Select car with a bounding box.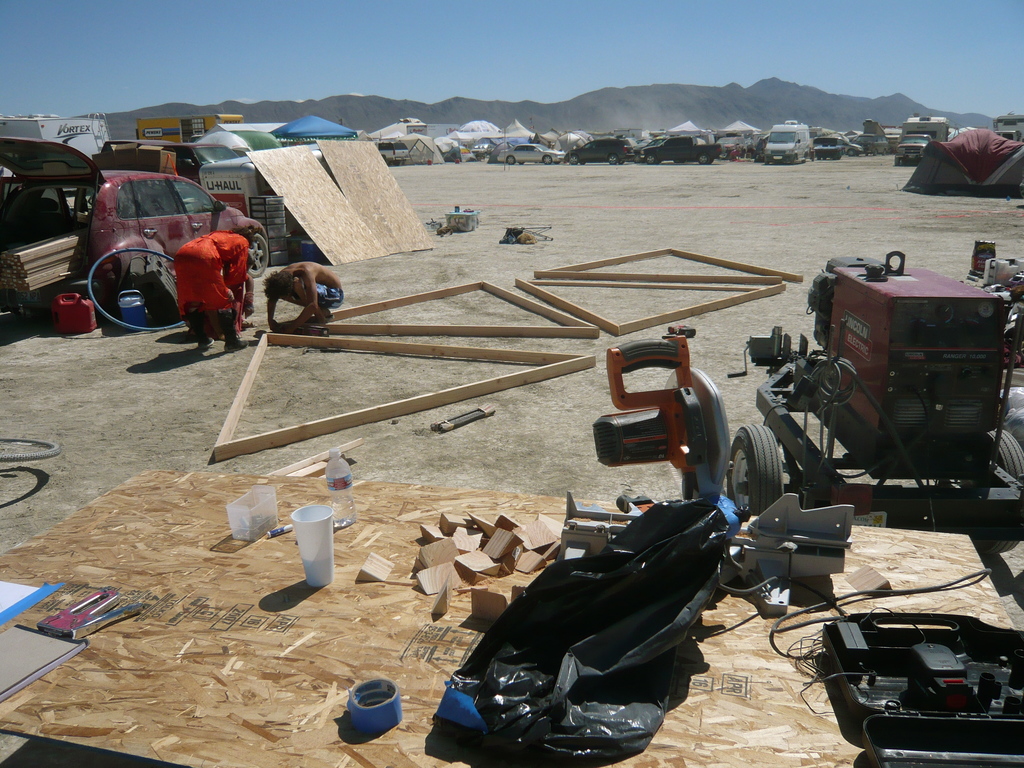
Rect(0, 134, 267, 317).
